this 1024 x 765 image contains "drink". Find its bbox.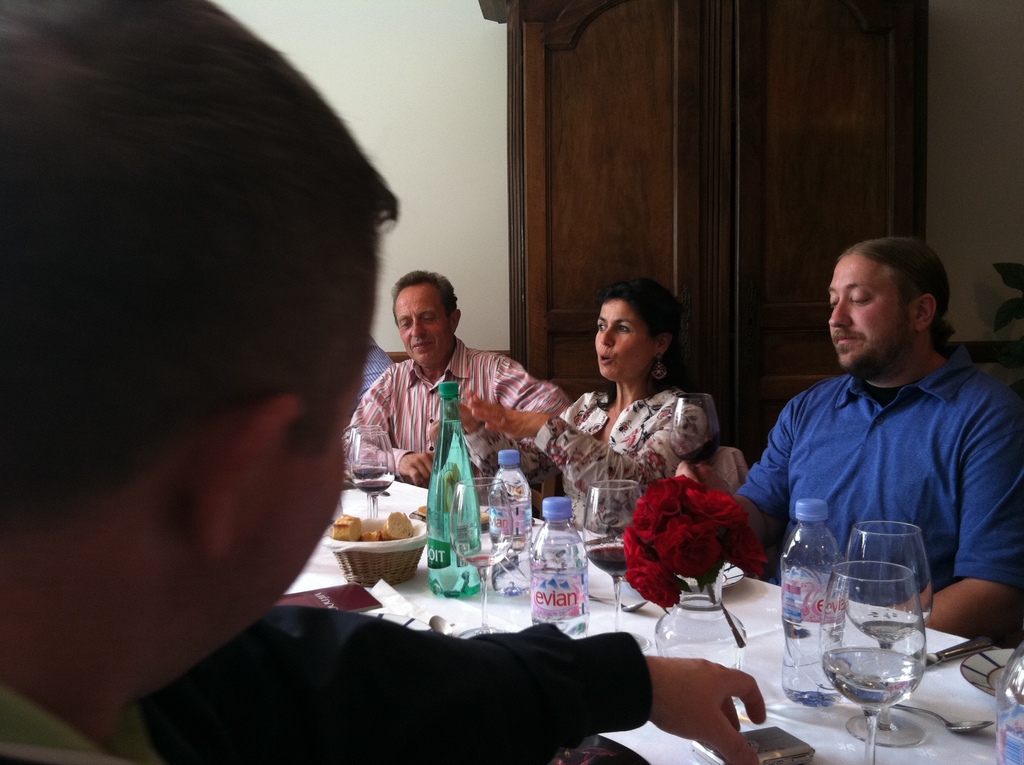
<box>854,610,916,643</box>.
